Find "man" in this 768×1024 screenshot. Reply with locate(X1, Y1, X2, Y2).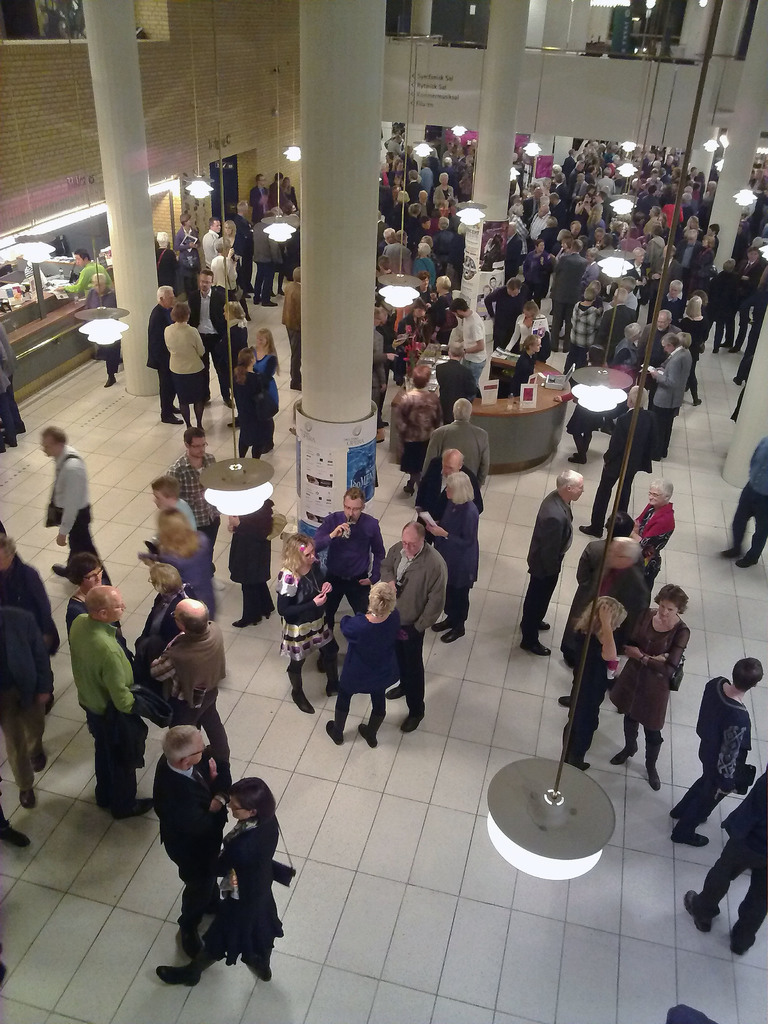
locate(379, 519, 444, 734).
